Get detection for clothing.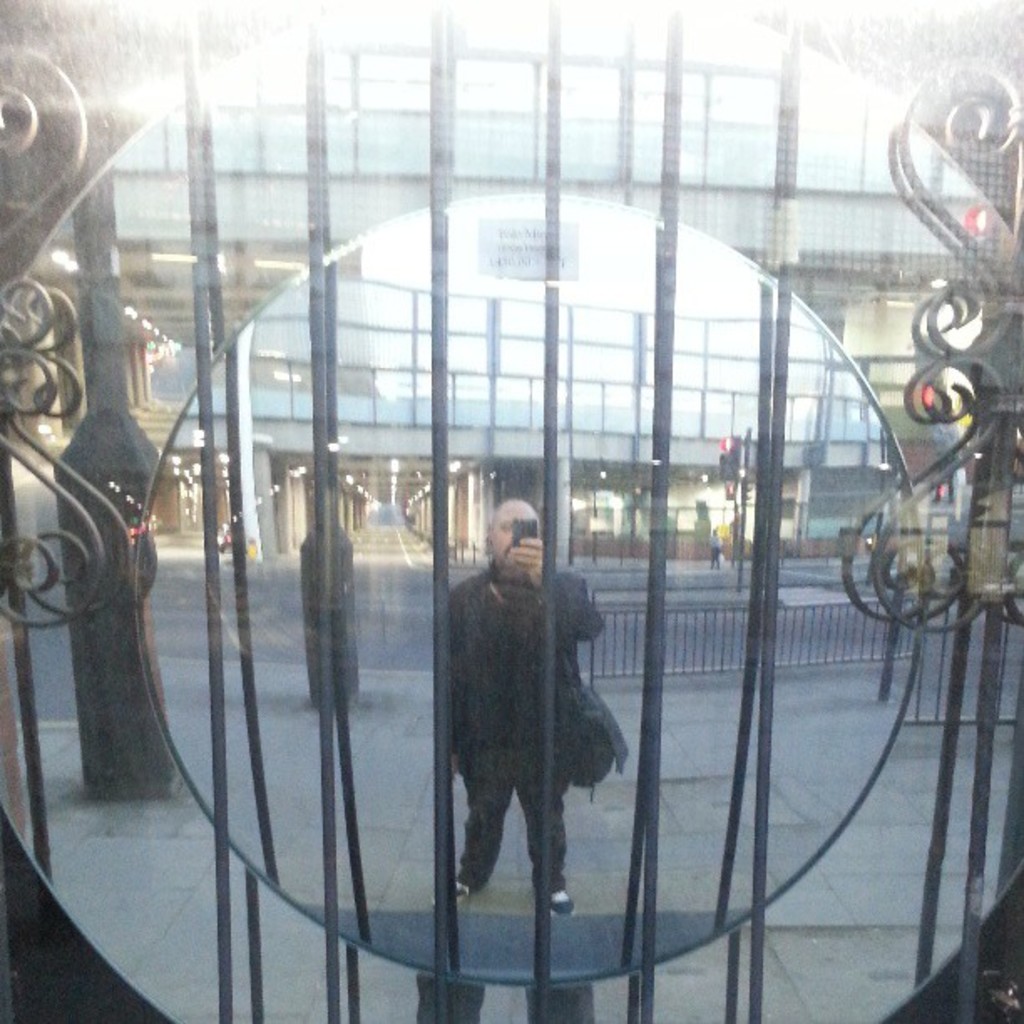
Detection: 704/532/724/569.
